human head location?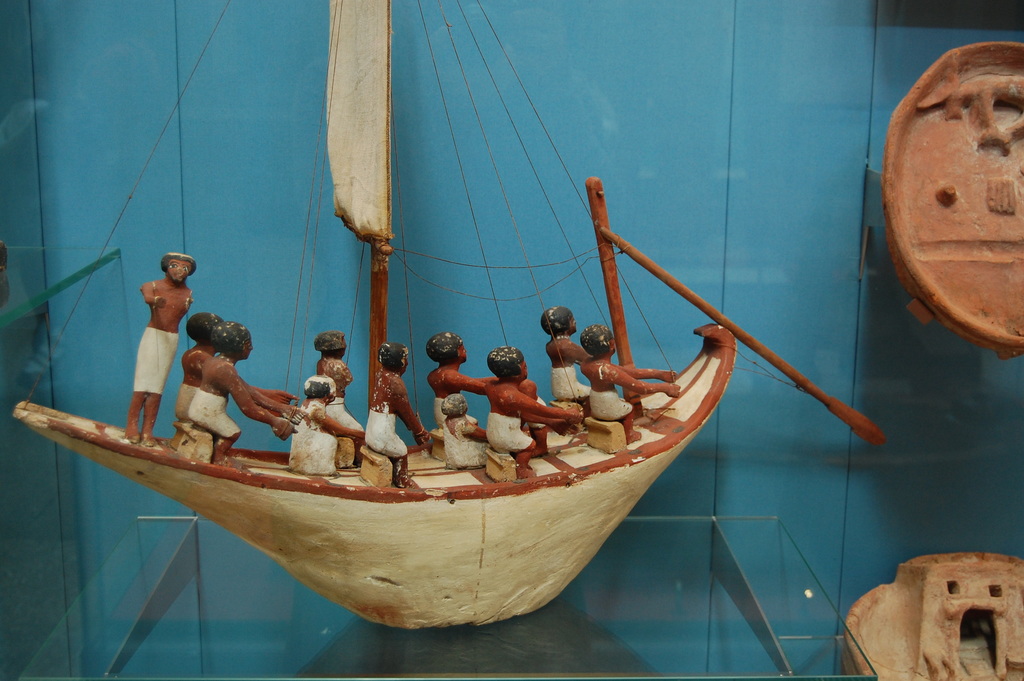
pyautogui.locateOnScreen(312, 332, 347, 356)
